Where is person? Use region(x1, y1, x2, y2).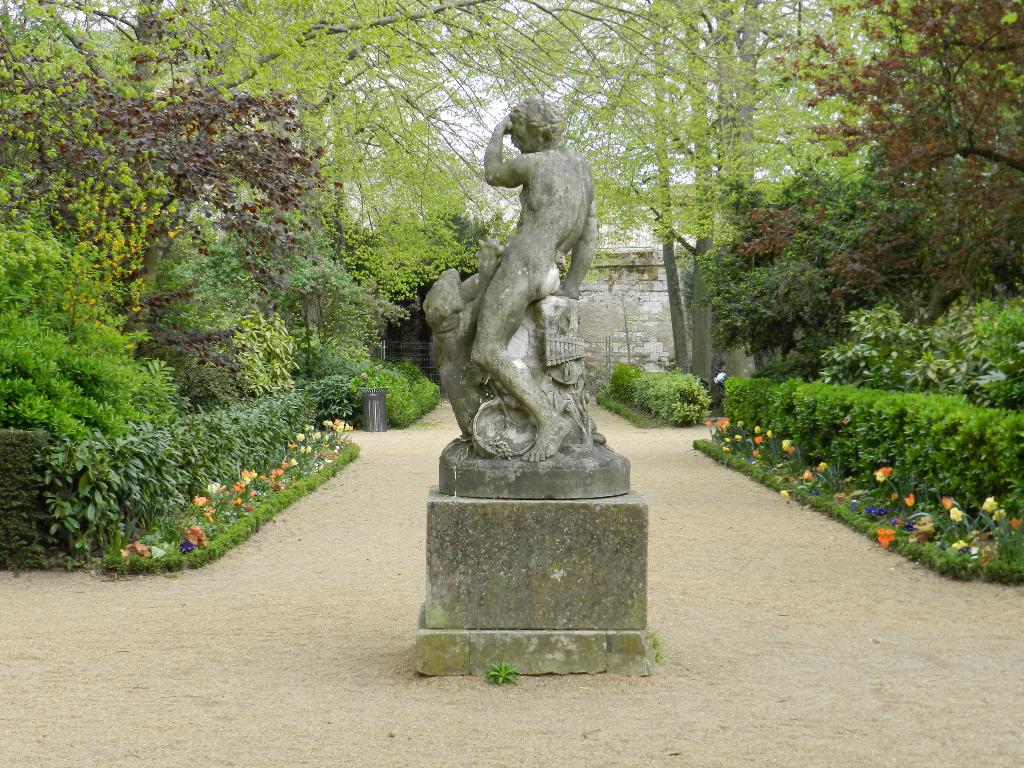
region(712, 359, 729, 392).
